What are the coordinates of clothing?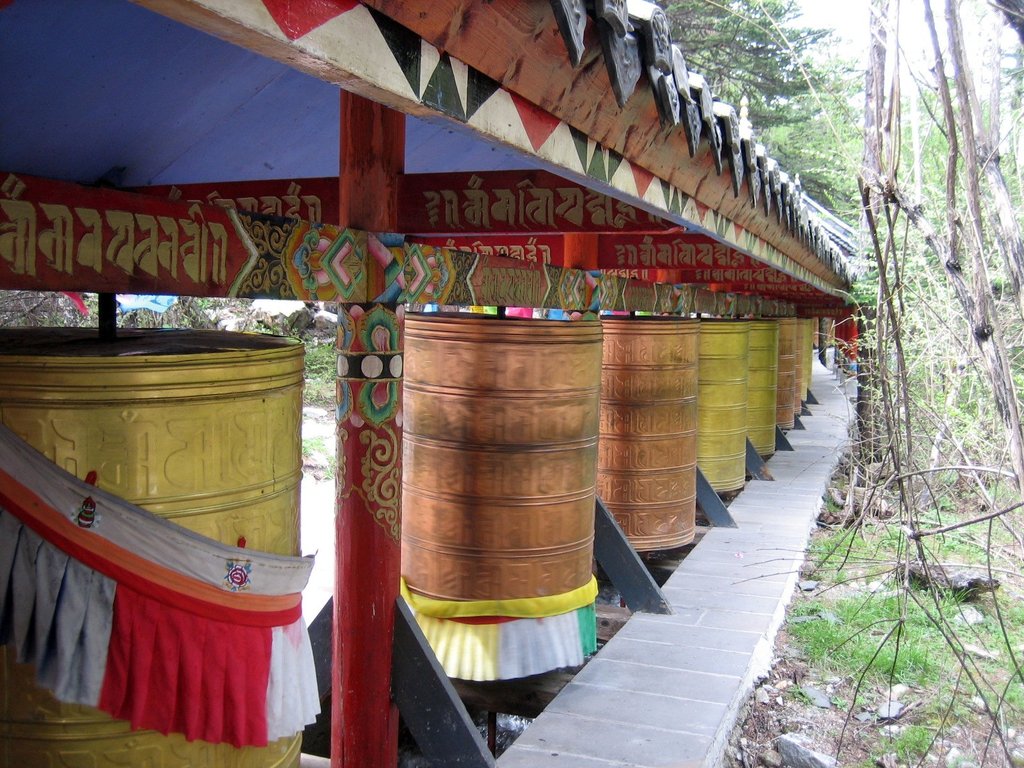
{"left": 0, "top": 415, "right": 335, "bottom": 755}.
